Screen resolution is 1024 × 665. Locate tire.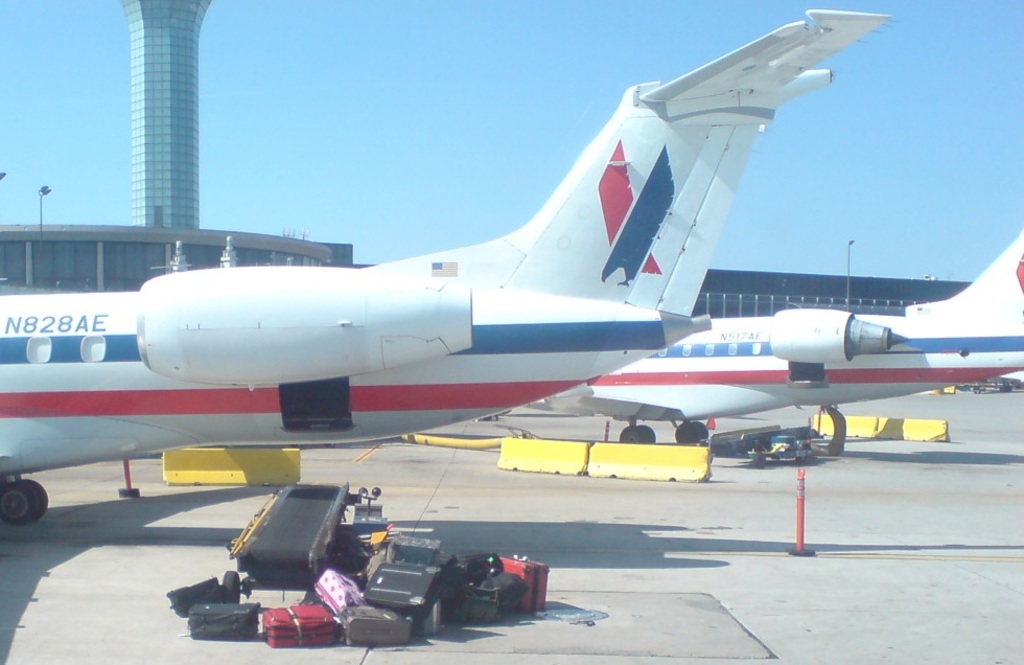
[19,477,49,522].
